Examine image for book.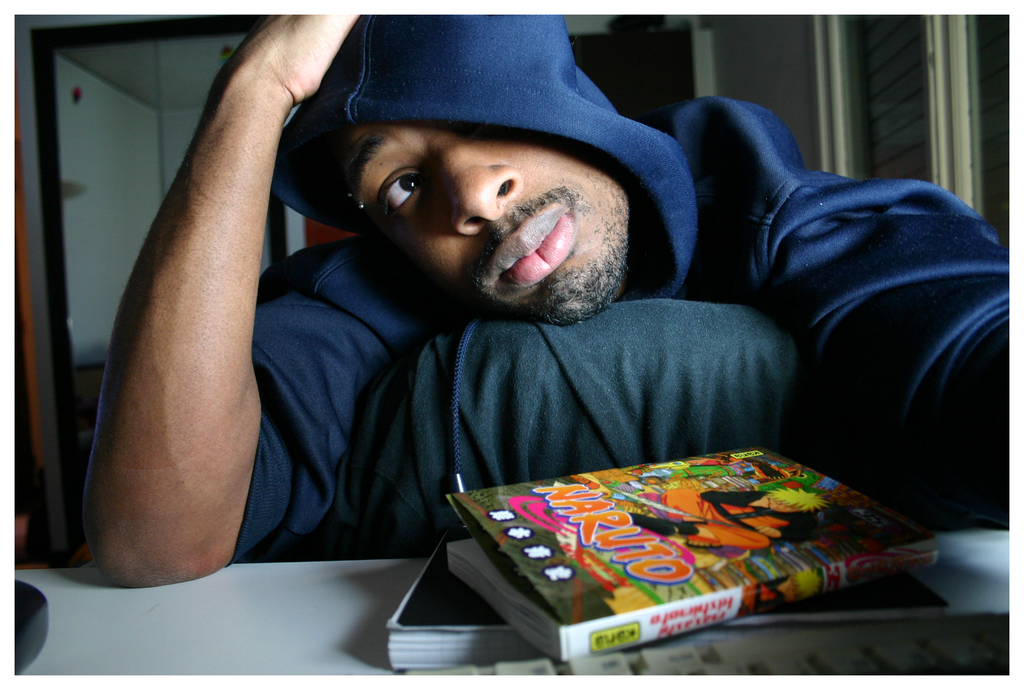
Examination result: 379,566,936,670.
